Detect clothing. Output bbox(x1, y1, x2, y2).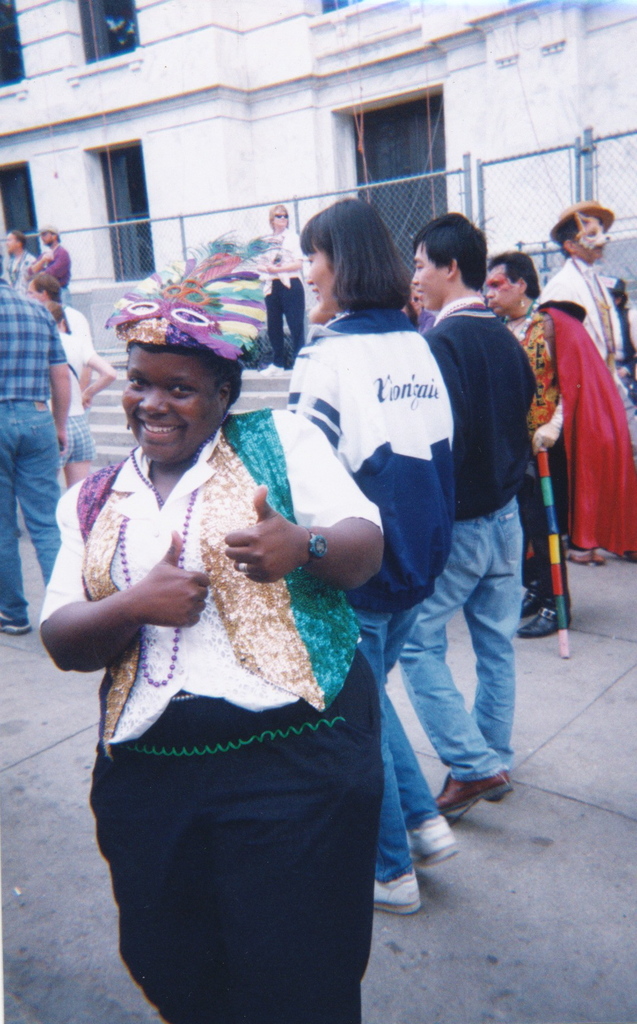
bbox(537, 253, 636, 440).
